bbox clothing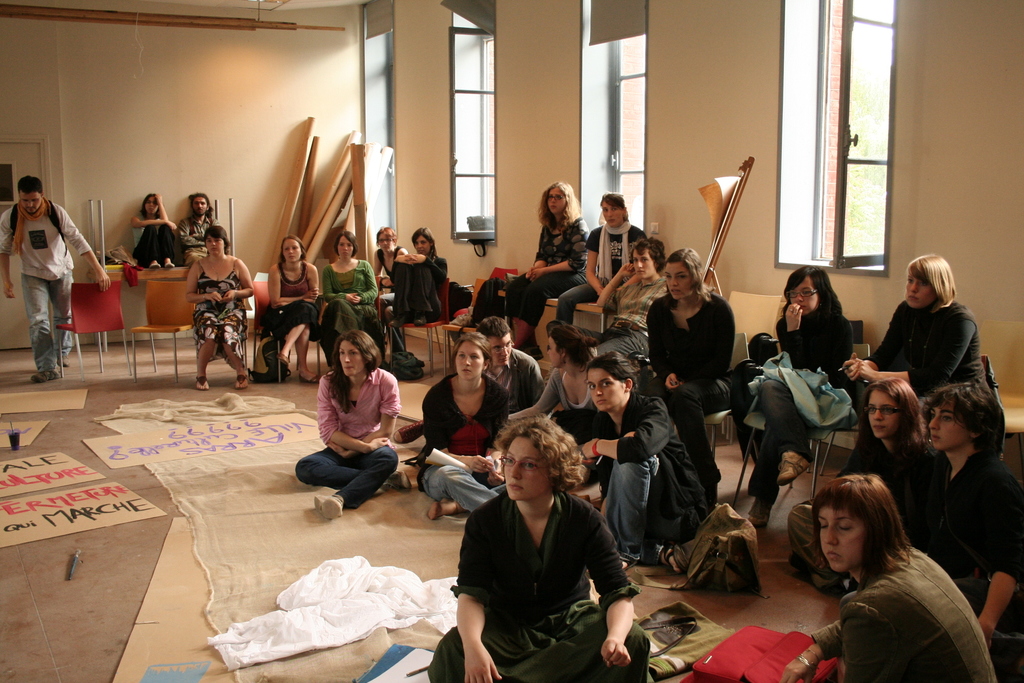
left=903, top=449, right=1021, bottom=580
